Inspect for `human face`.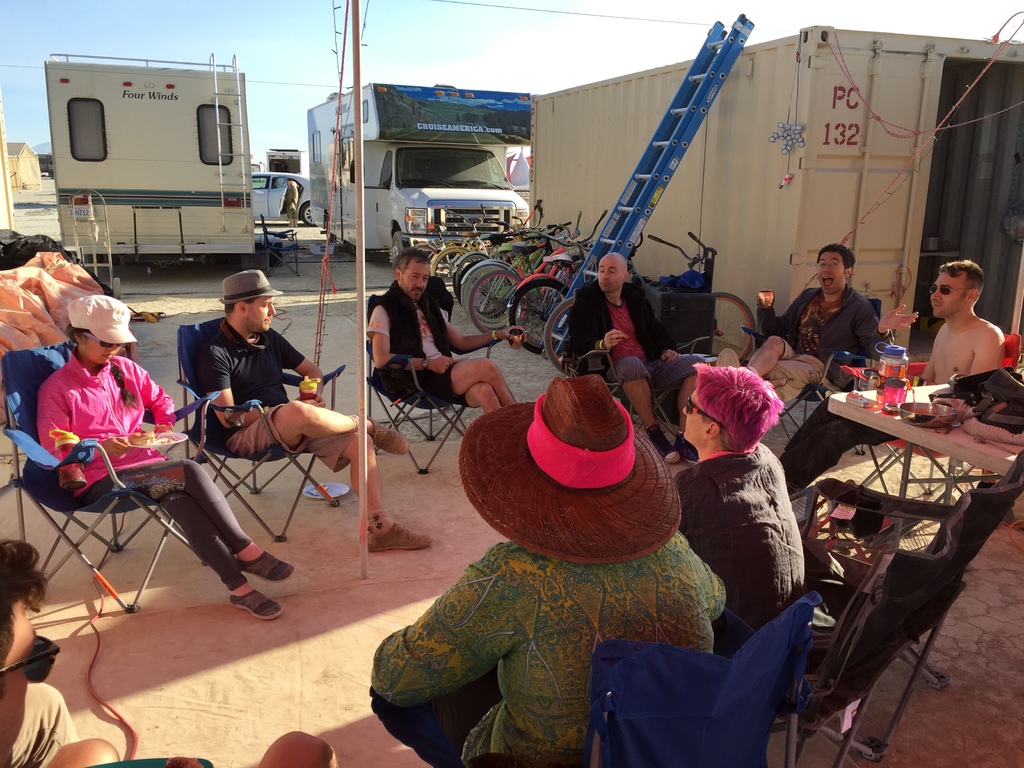
Inspection: [598, 257, 625, 291].
